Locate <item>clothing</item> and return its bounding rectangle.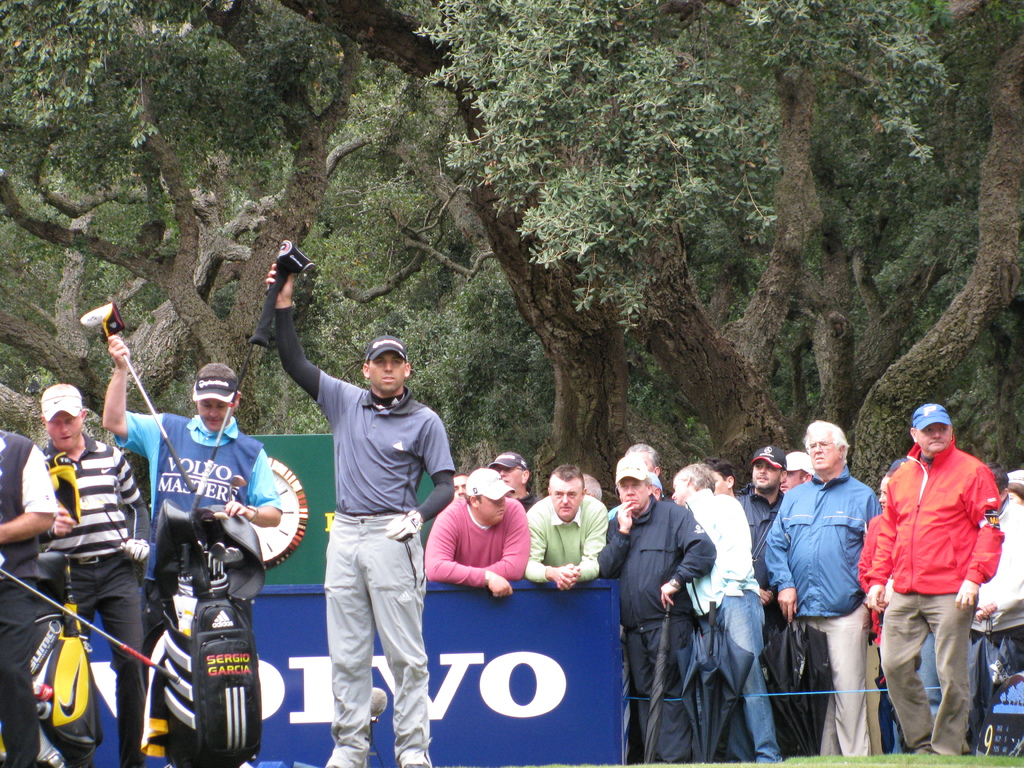
36/431/154/767.
